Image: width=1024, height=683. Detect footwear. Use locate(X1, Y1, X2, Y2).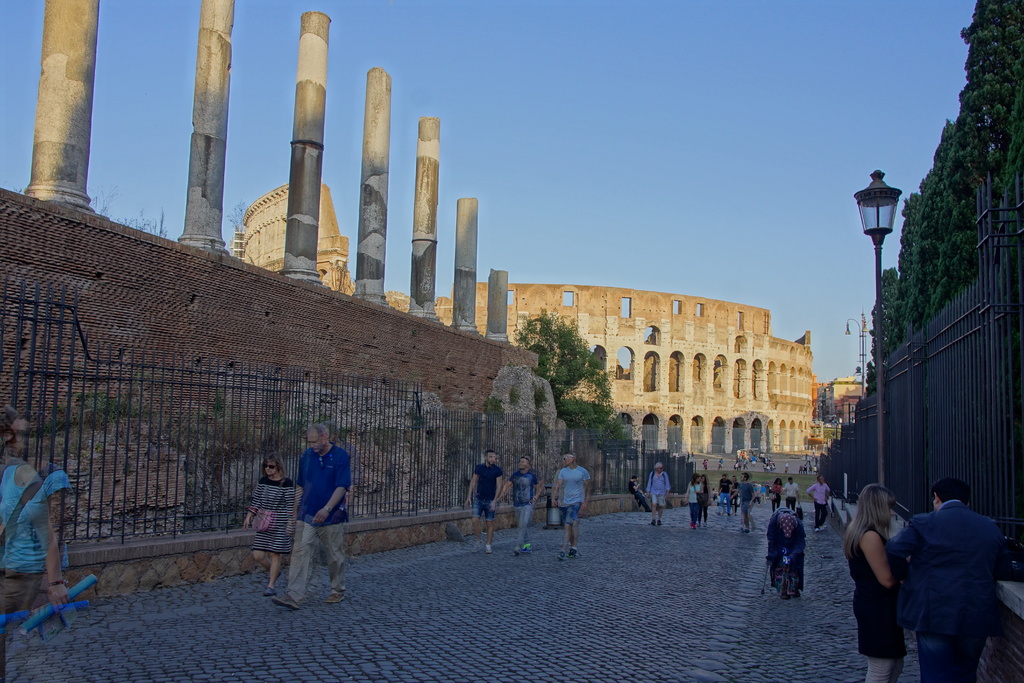
locate(511, 545, 516, 554).
